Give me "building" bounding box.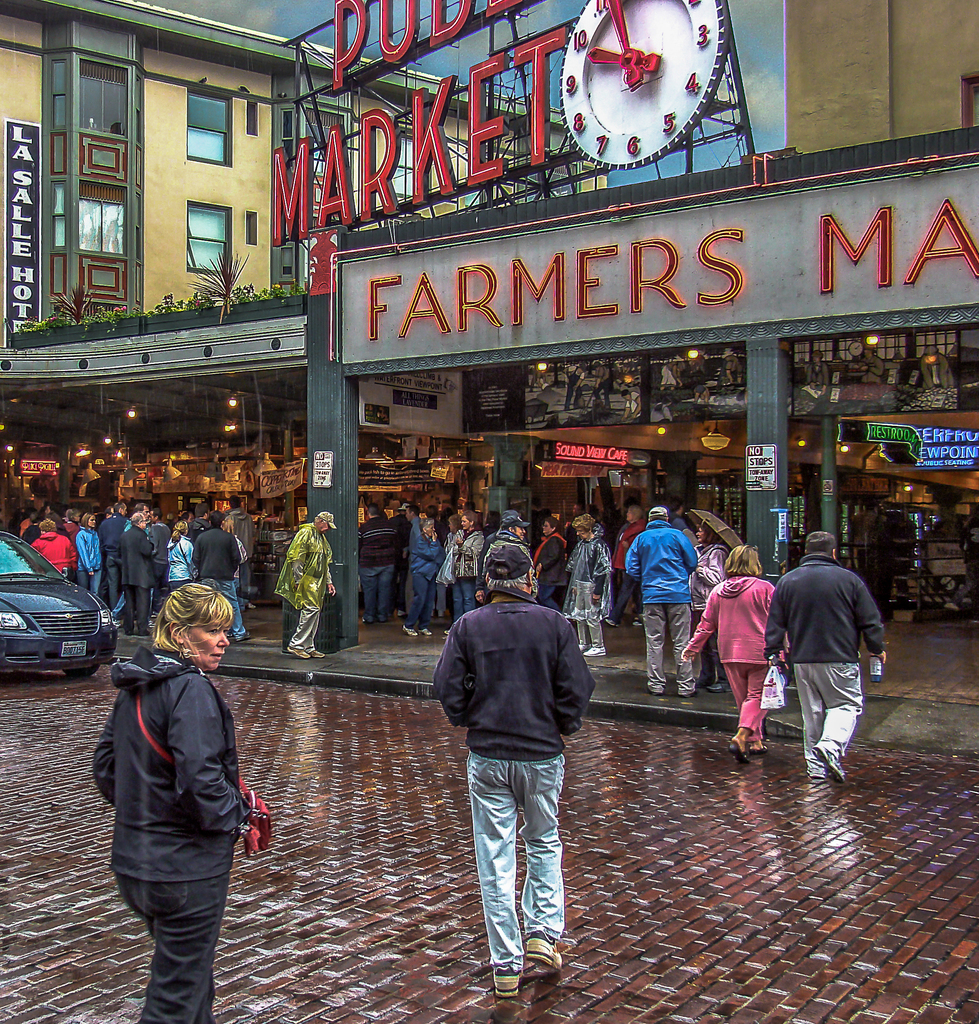
[0,0,602,349].
